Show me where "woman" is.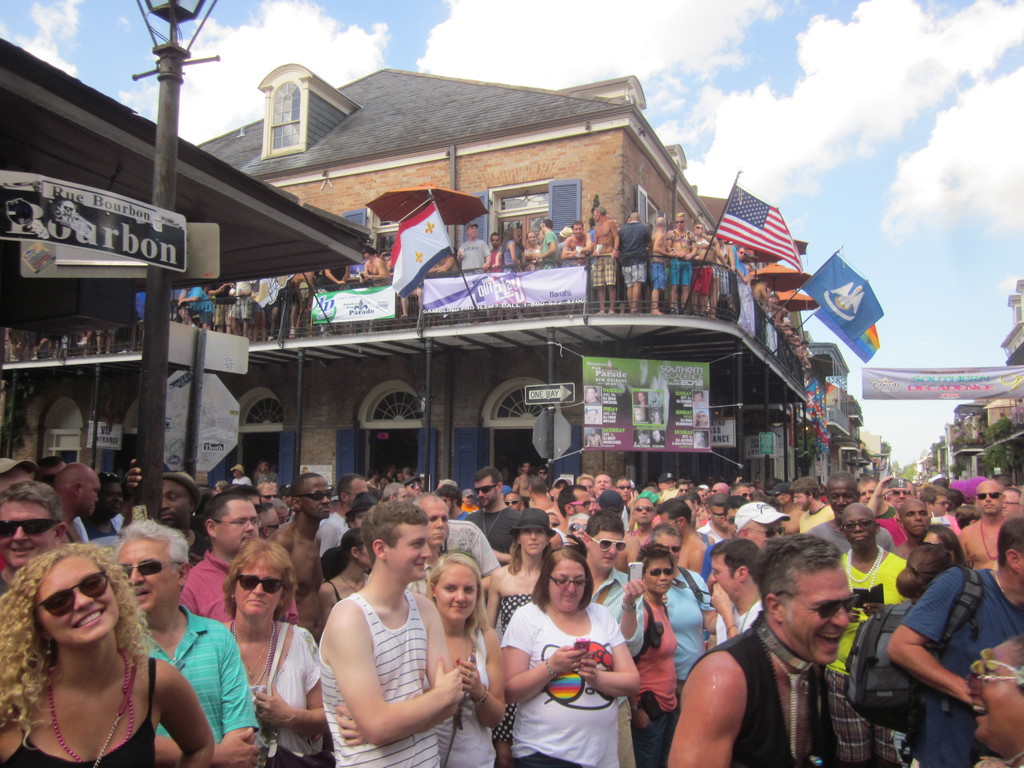
"woman" is at box=[499, 547, 638, 767].
